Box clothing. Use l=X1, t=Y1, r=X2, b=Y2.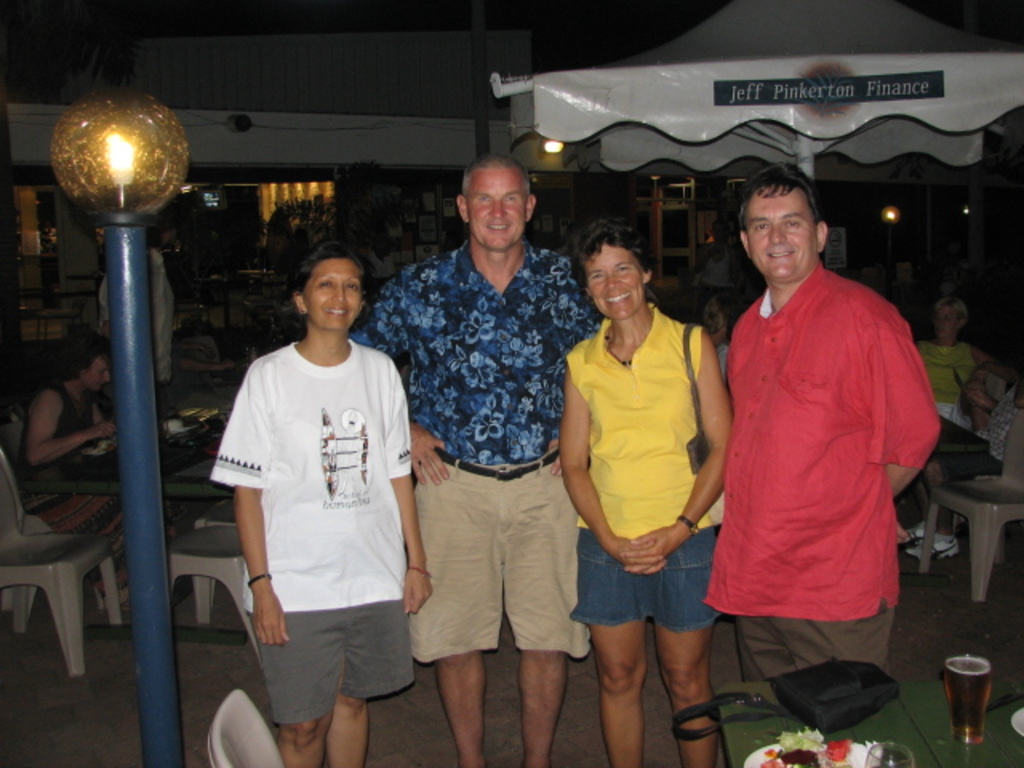
l=570, t=299, r=725, b=624.
